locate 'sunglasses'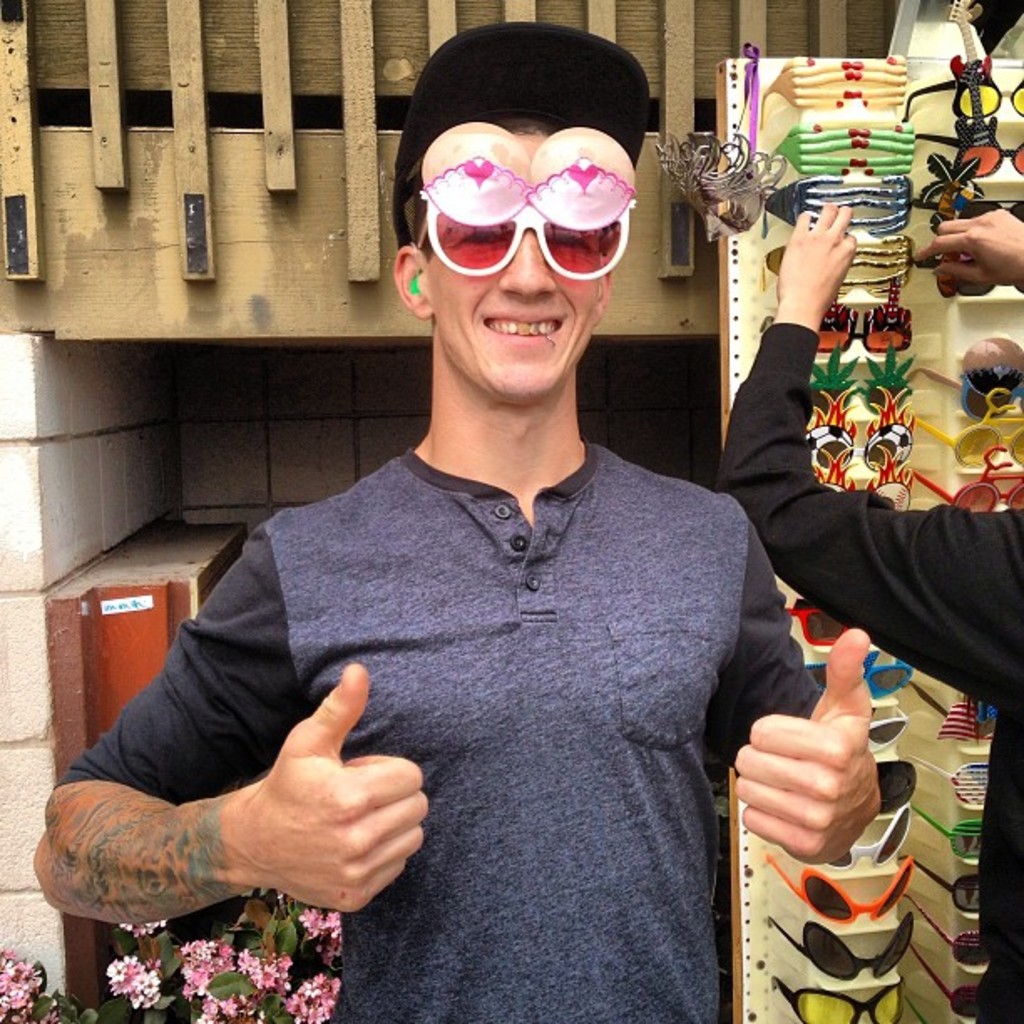
select_region(761, 115, 919, 177)
